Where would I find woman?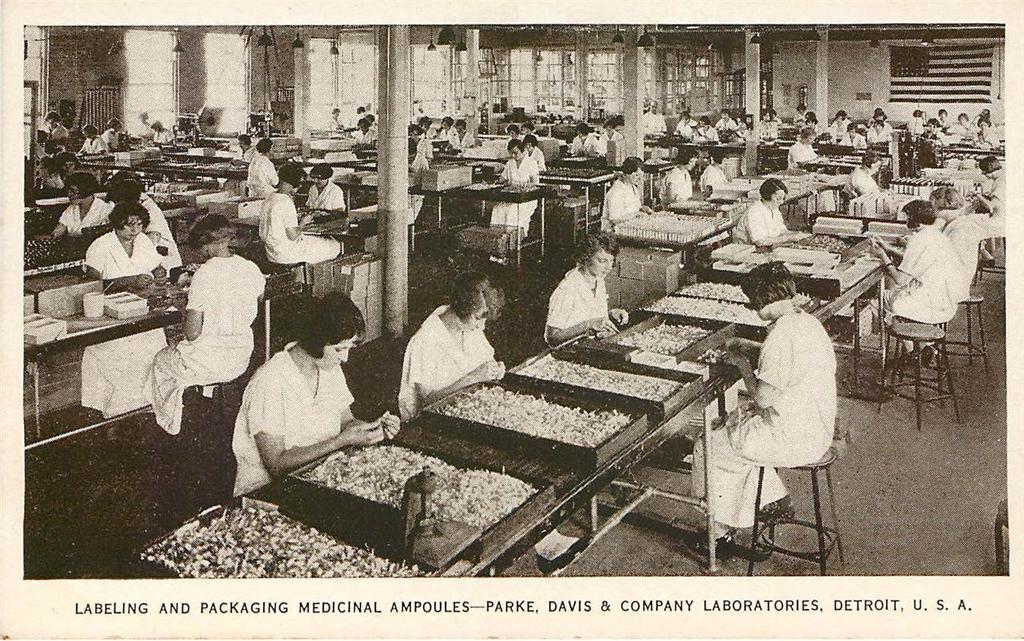
At pyautogui.locateOnScreen(257, 168, 340, 271).
